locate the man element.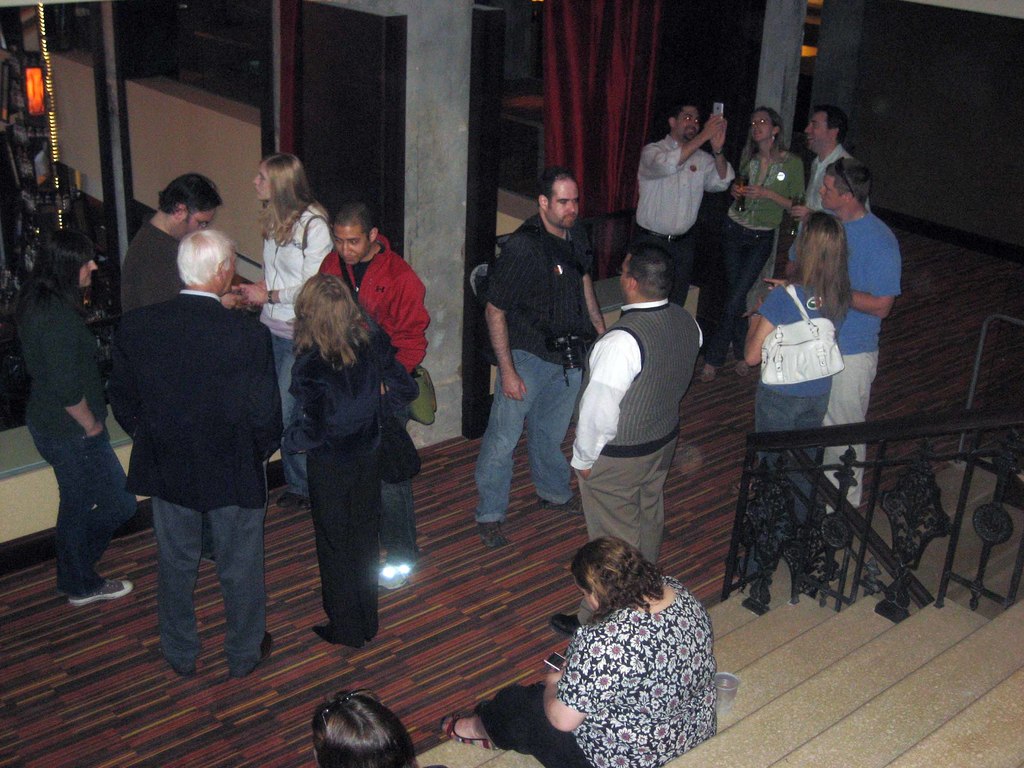
Element bbox: bbox(119, 181, 223, 327).
